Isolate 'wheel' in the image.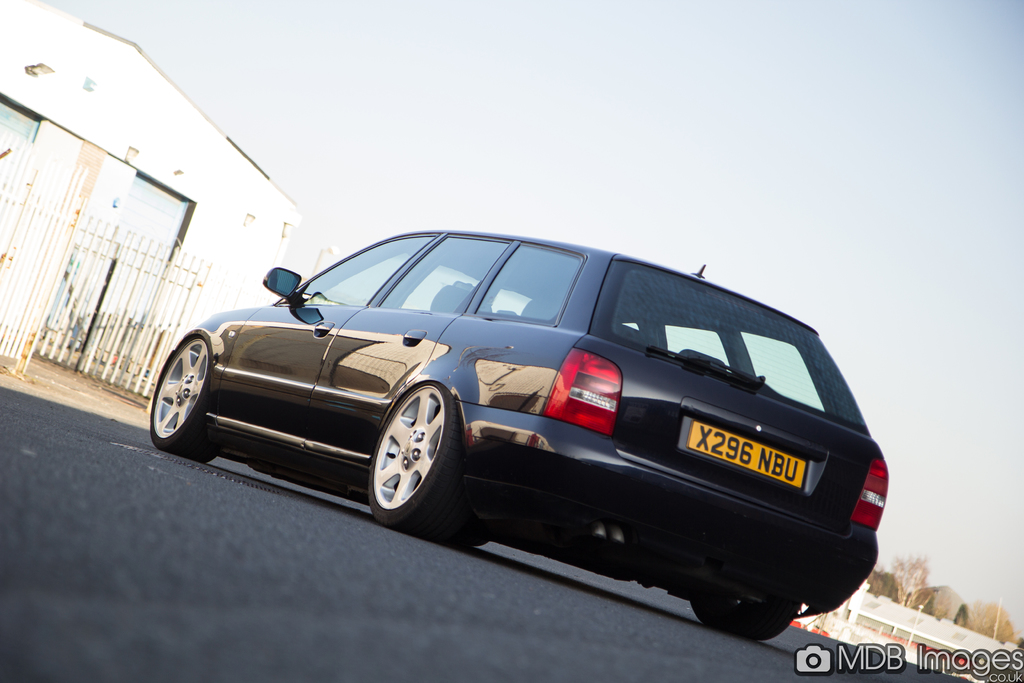
Isolated region: [x1=685, y1=604, x2=800, y2=645].
